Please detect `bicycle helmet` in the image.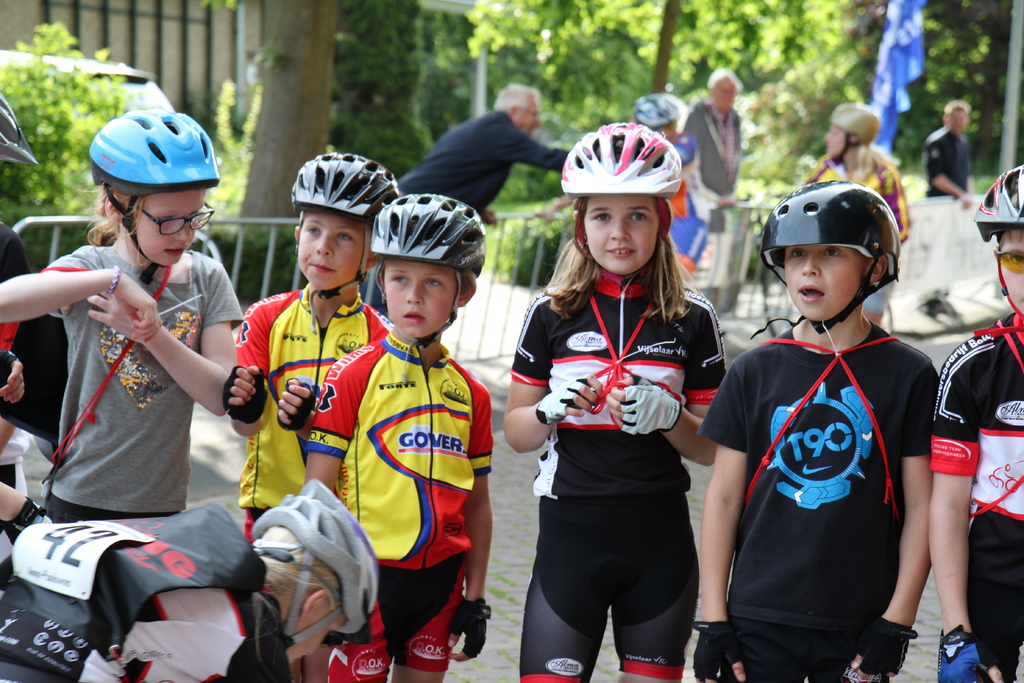
select_region(292, 150, 394, 219).
